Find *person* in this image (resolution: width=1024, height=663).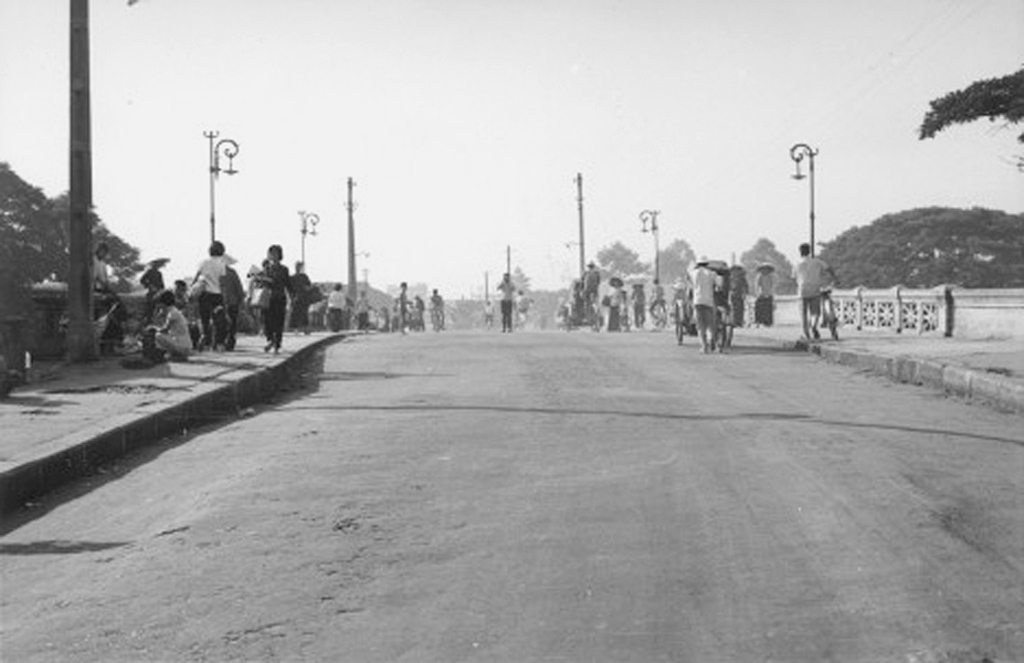
x1=513, y1=292, x2=528, y2=332.
